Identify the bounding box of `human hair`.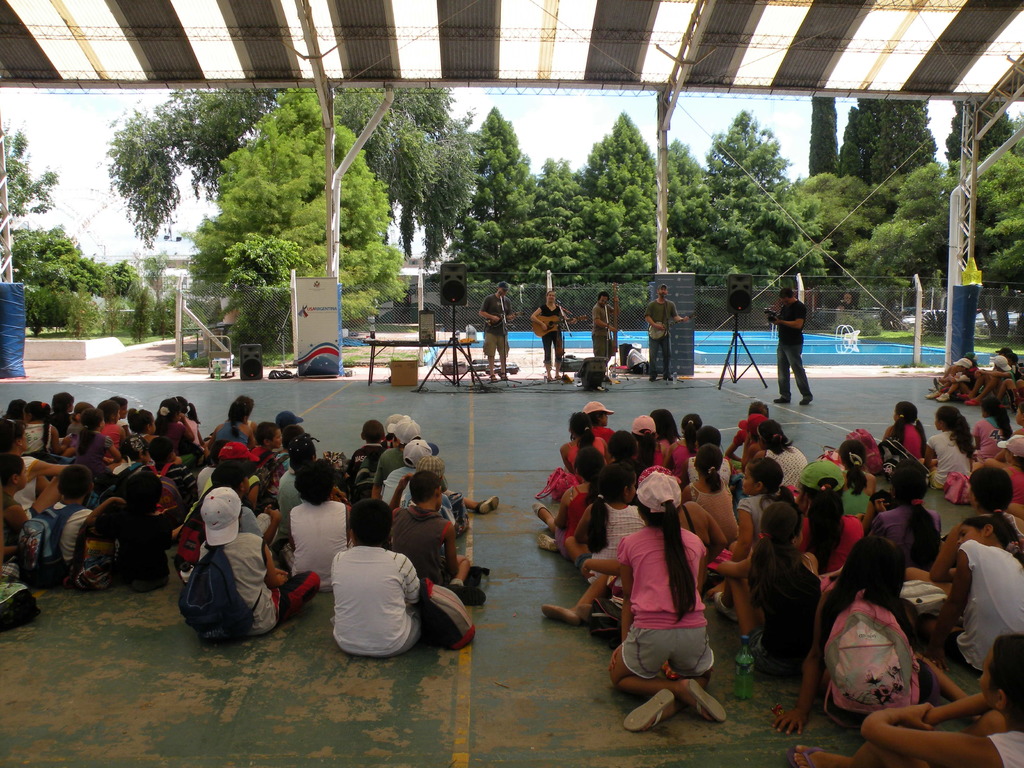
x1=779, y1=287, x2=796, y2=297.
